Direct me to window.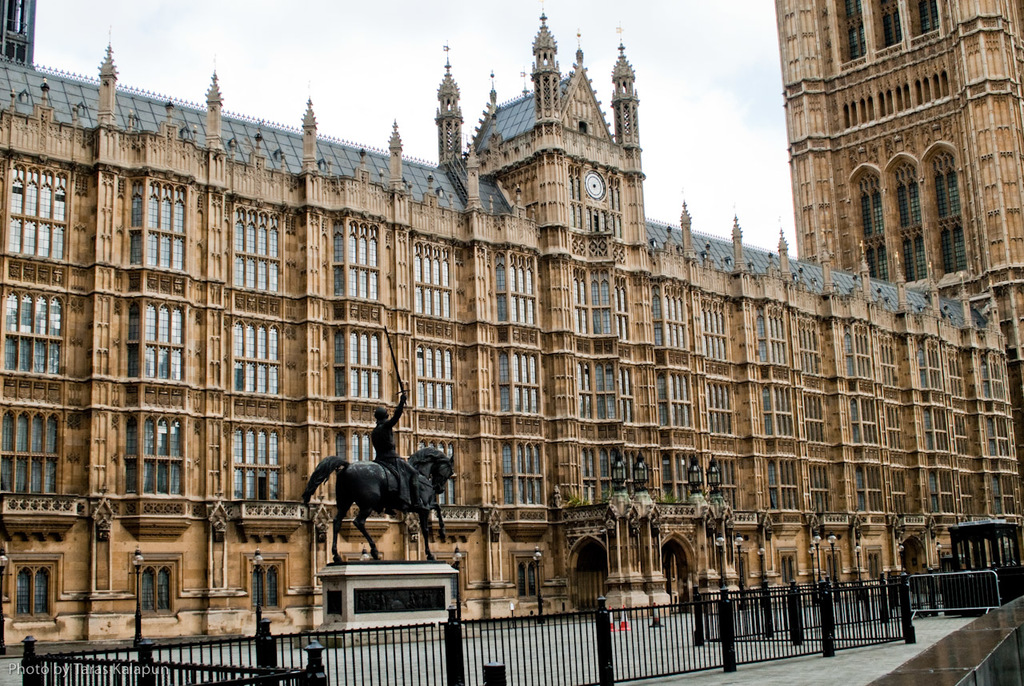
Direction: l=838, t=0, r=865, b=70.
